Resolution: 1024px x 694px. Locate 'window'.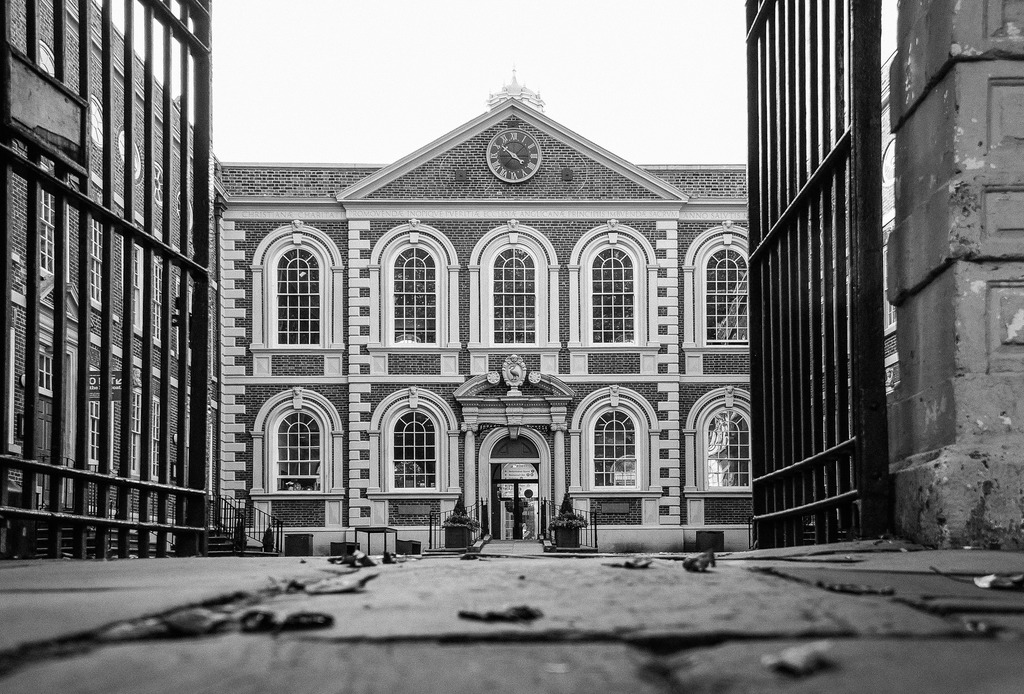
l=207, t=283, r=217, b=392.
